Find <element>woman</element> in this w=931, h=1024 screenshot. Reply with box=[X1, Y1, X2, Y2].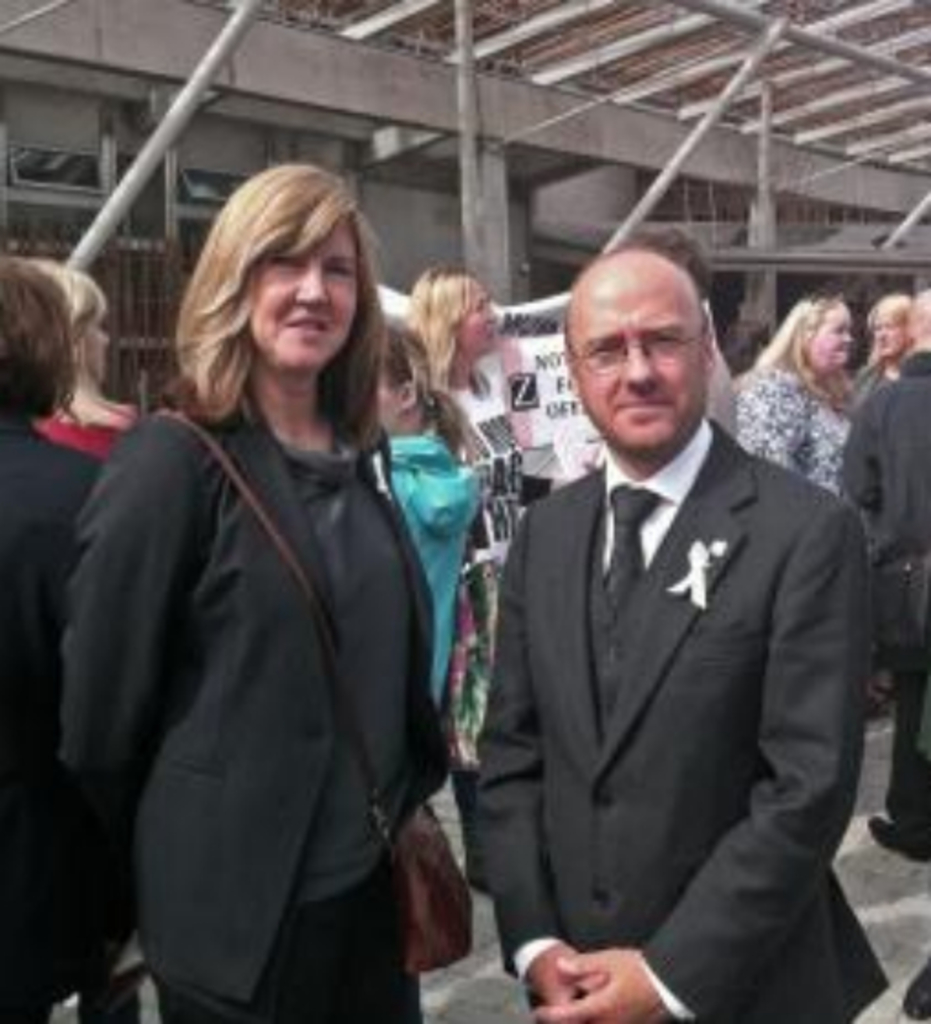
box=[386, 302, 483, 733].
